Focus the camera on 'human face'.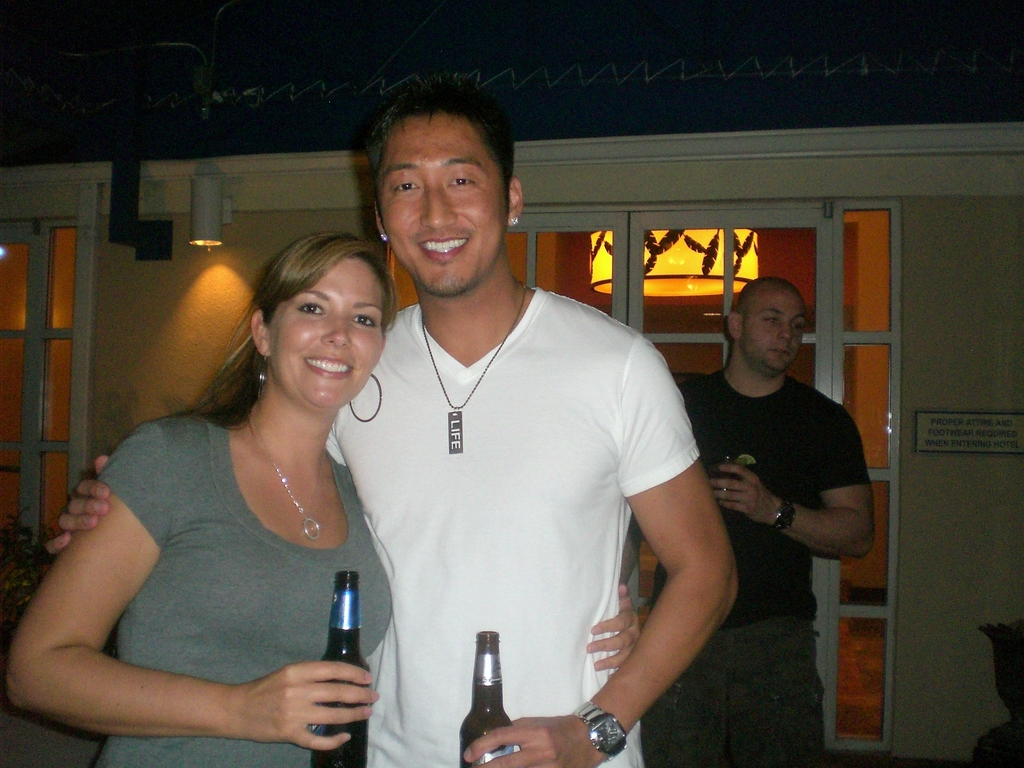
Focus region: <box>378,113,500,291</box>.
